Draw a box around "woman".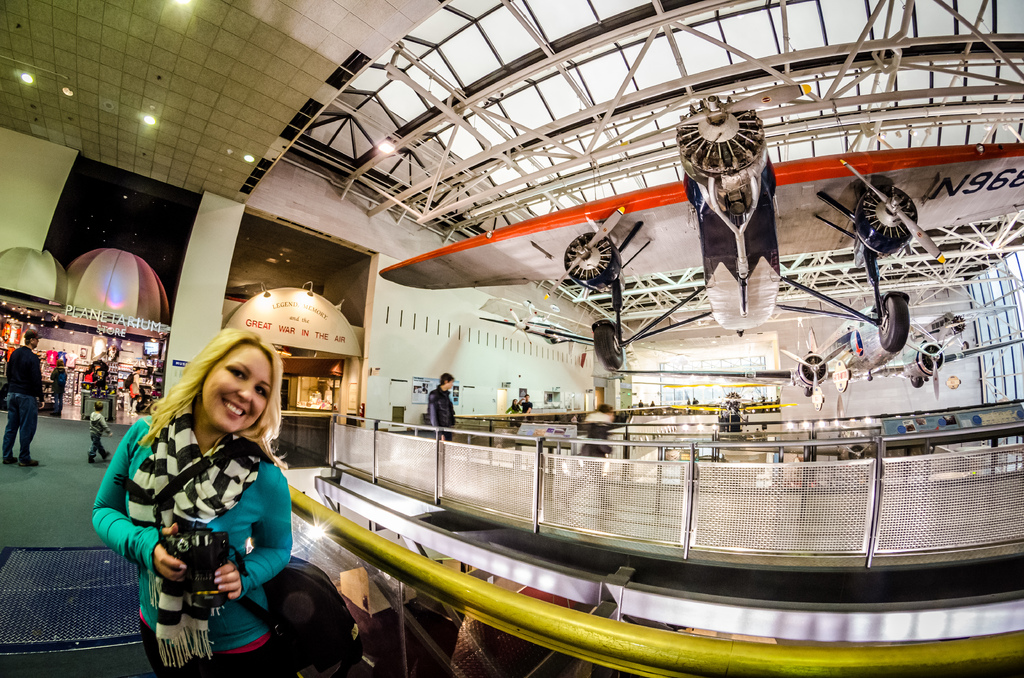
77,330,312,669.
